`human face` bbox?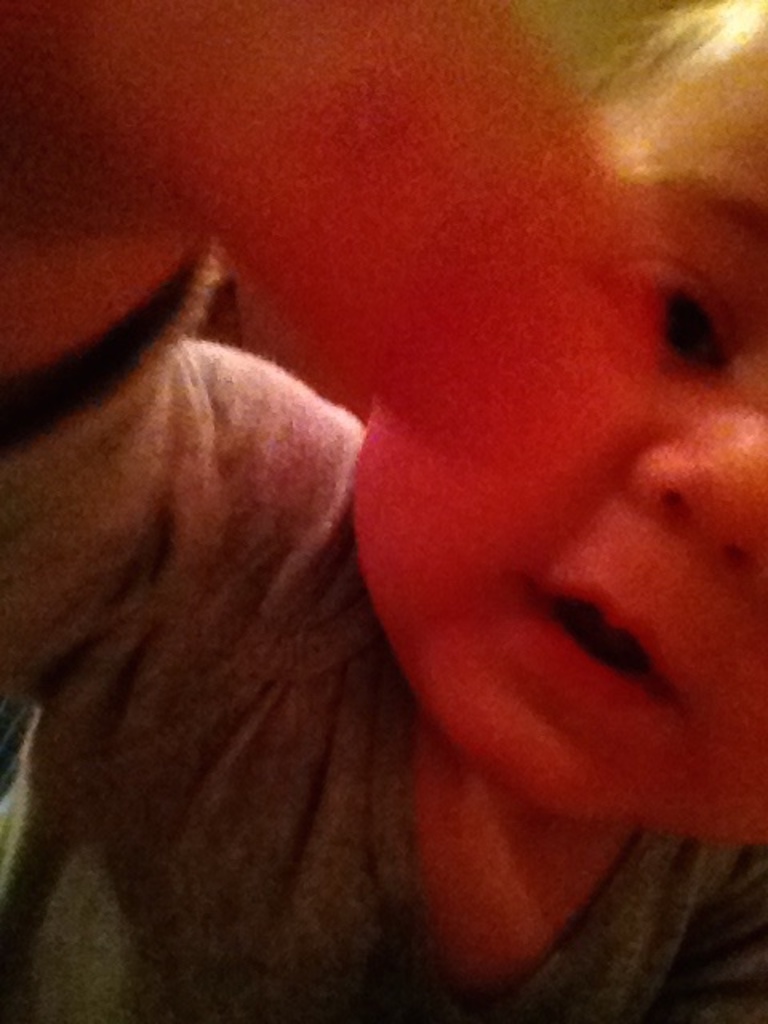
[left=355, top=179, right=766, bottom=848]
